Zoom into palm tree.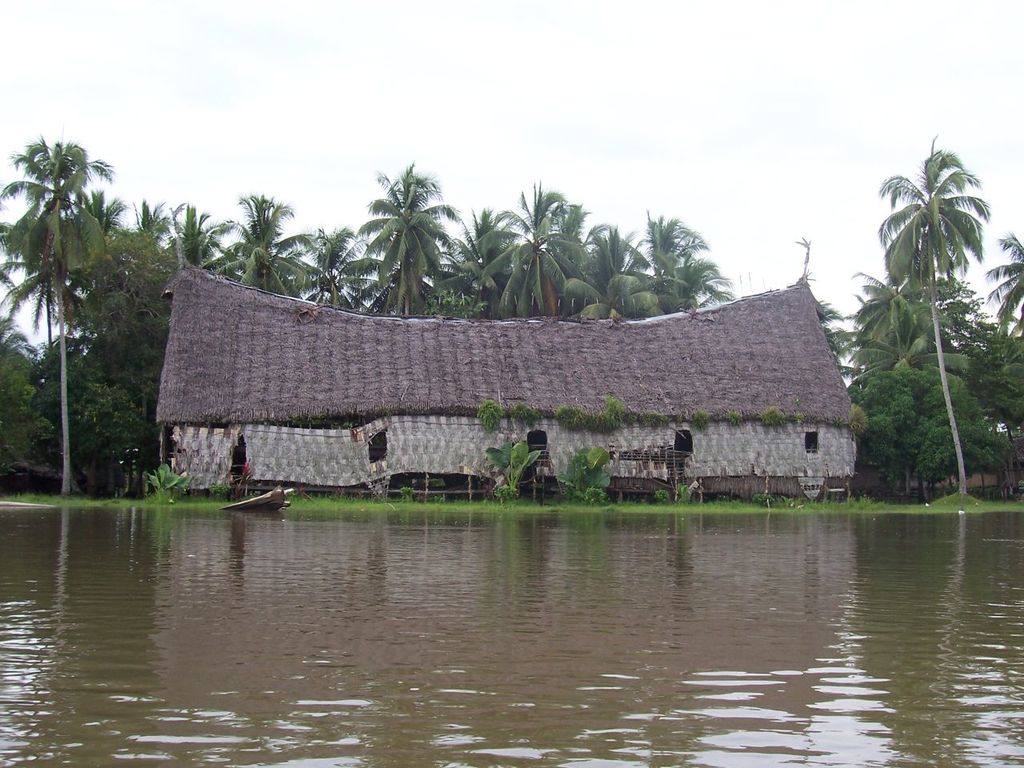
Zoom target: (299,226,384,318).
